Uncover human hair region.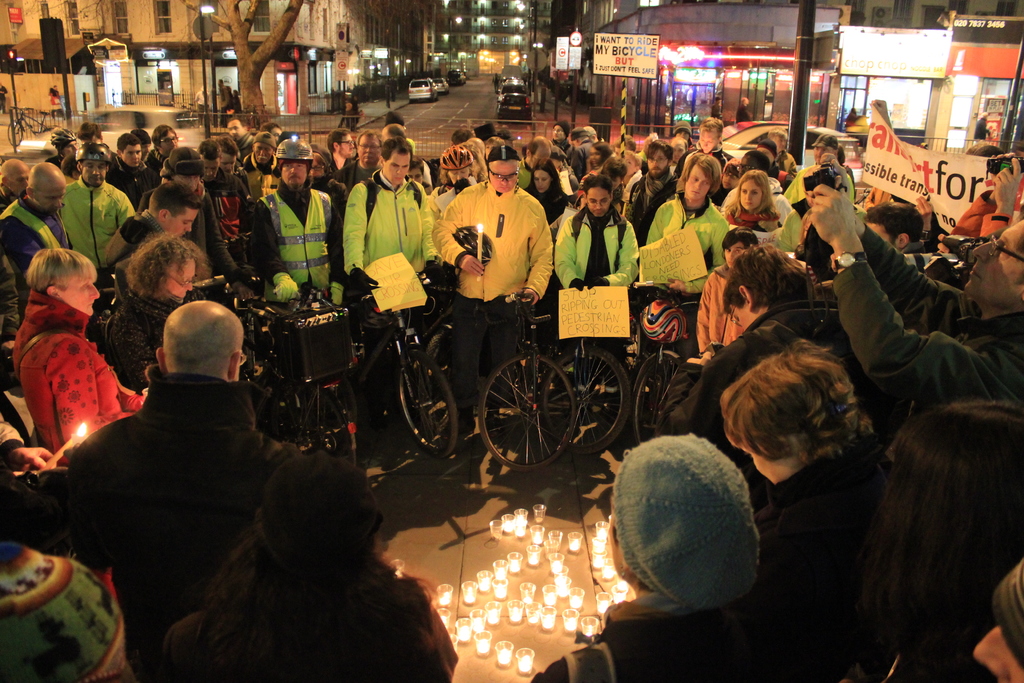
Uncovered: pyautogui.locateOnScreen(387, 124, 407, 138).
